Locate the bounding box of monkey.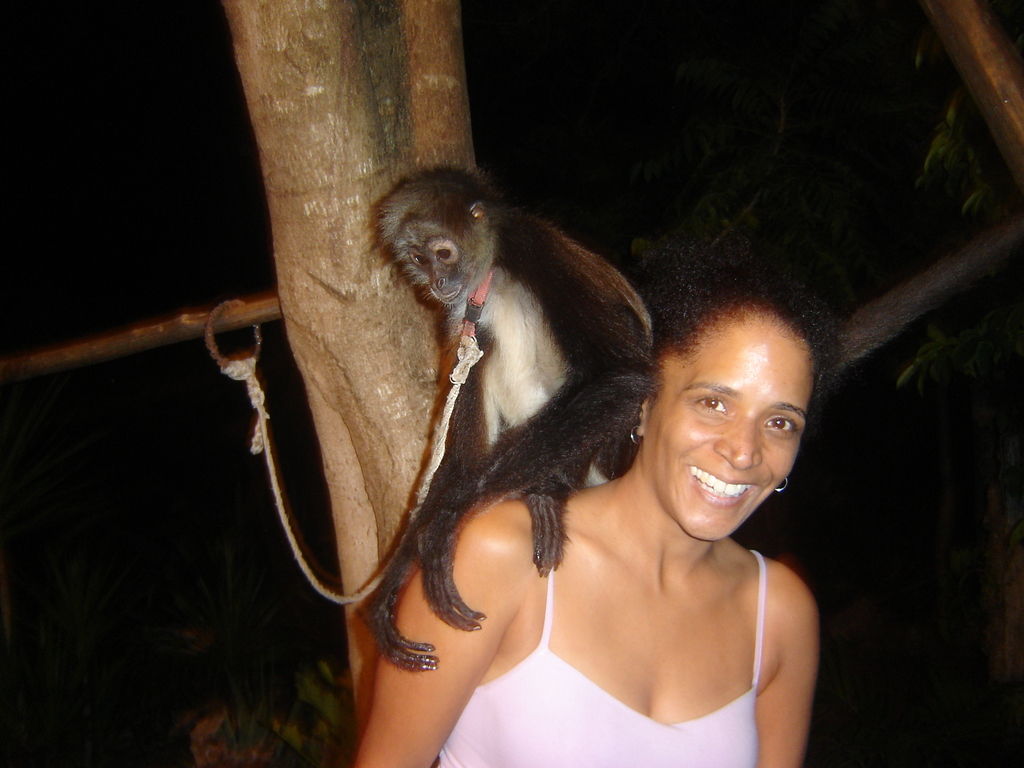
Bounding box: 368,163,653,668.
